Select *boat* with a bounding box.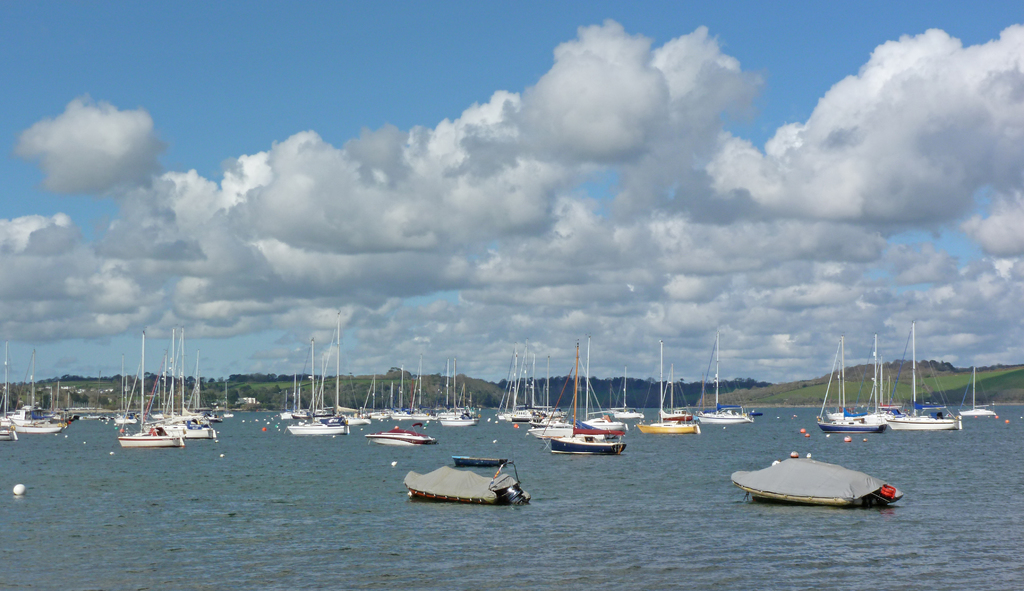
bbox(439, 363, 449, 415).
